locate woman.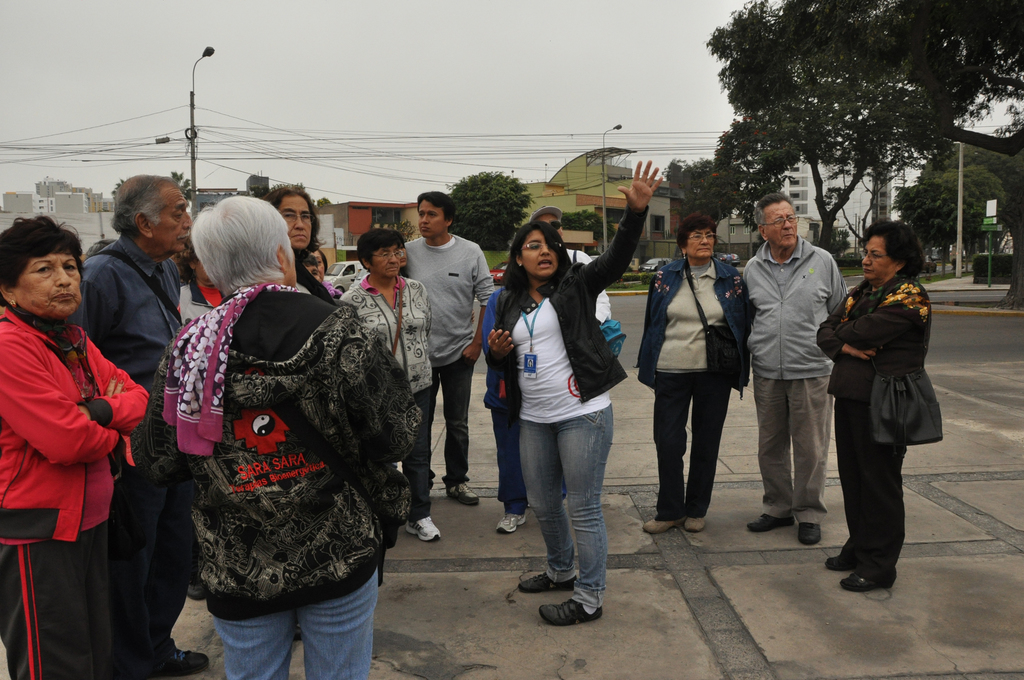
Bounding box: 0 216 152 679.
